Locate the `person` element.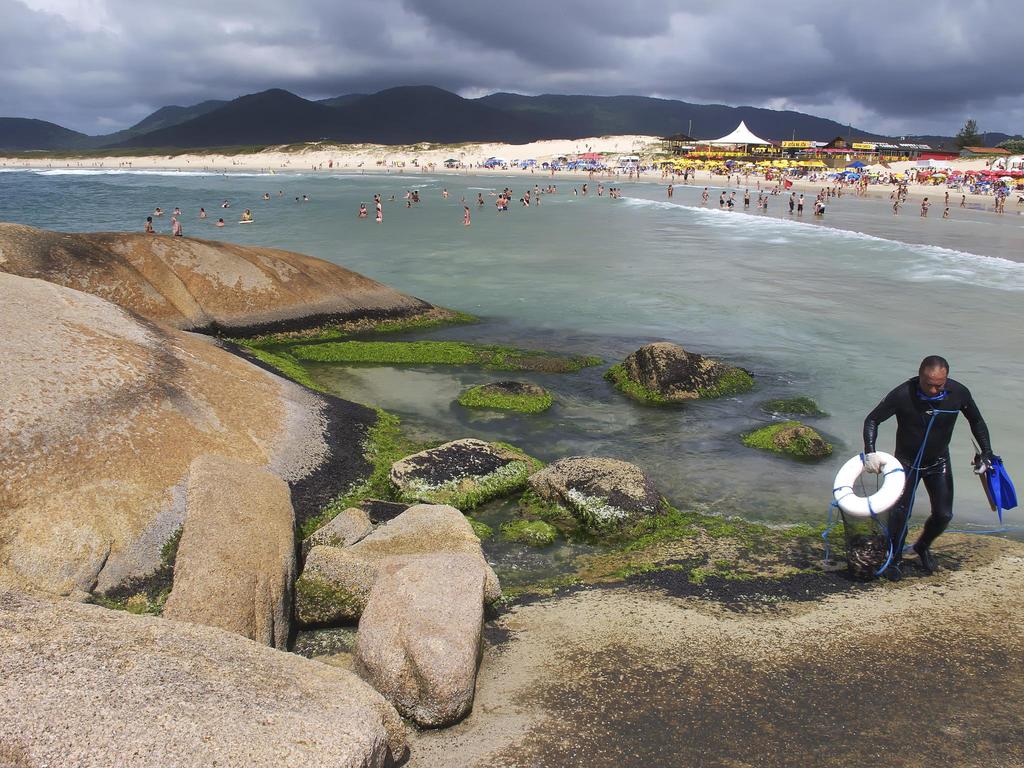
Element bbox: (240, 207, 252, 221).
